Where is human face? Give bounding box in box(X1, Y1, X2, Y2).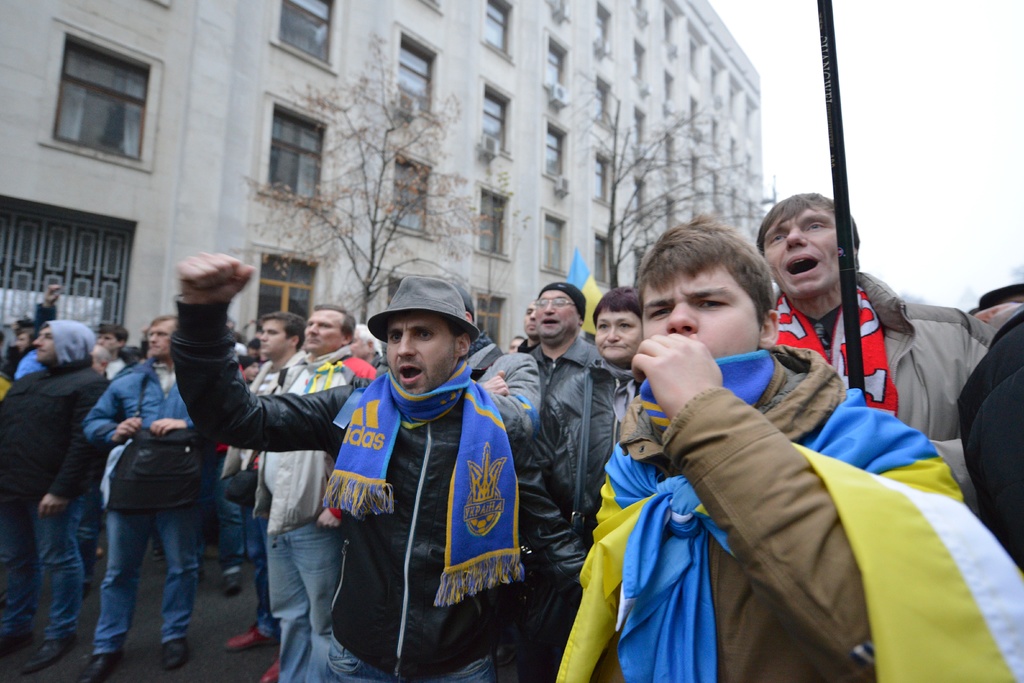
box(300, 309, 346, 357).
